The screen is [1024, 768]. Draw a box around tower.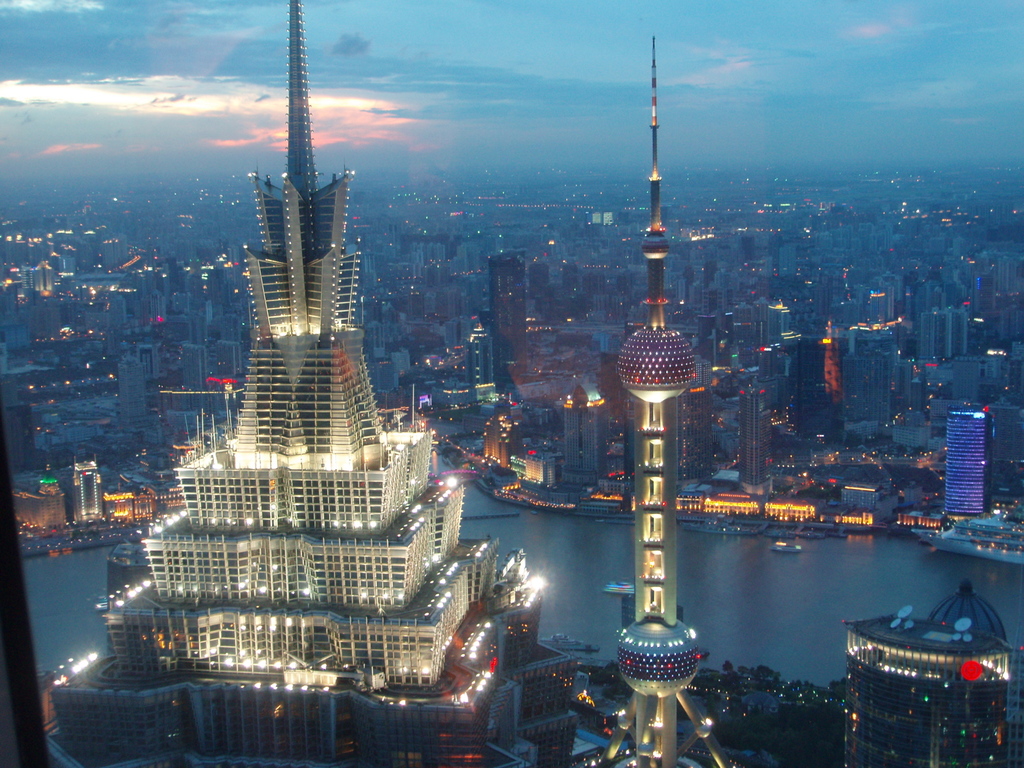
180 337 216 404.
